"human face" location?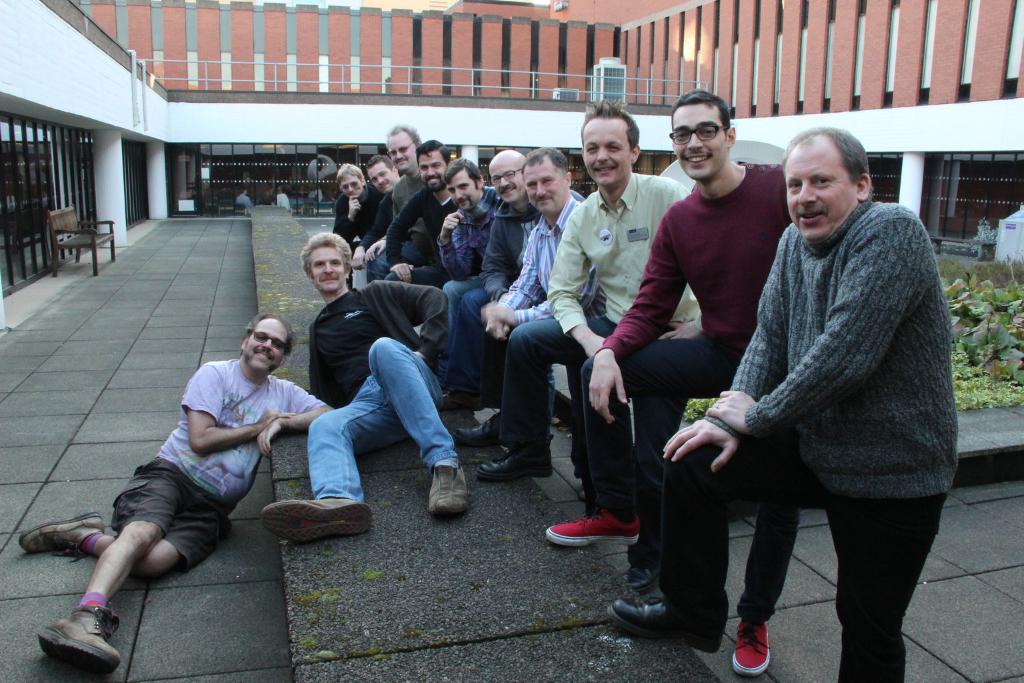
l=423, t=145, r=441, b=191
